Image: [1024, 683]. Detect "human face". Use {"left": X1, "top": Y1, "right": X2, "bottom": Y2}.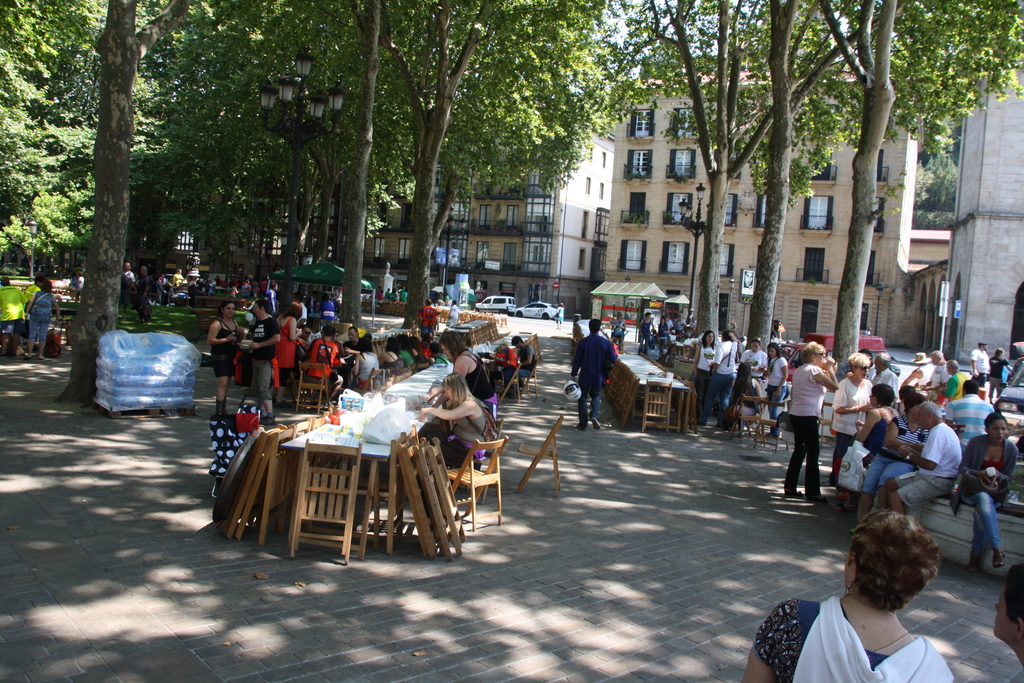
{"left": 769, "top": 346, "right": 777, "bottom": 358}.
